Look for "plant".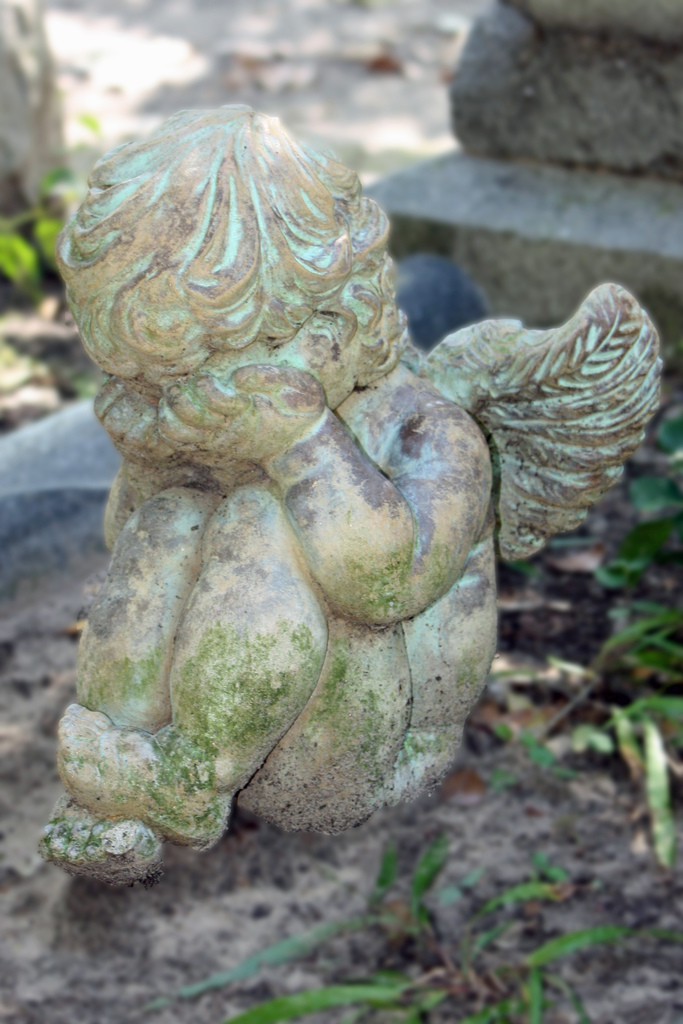
Found: <box>0,87,113,302</box>.
